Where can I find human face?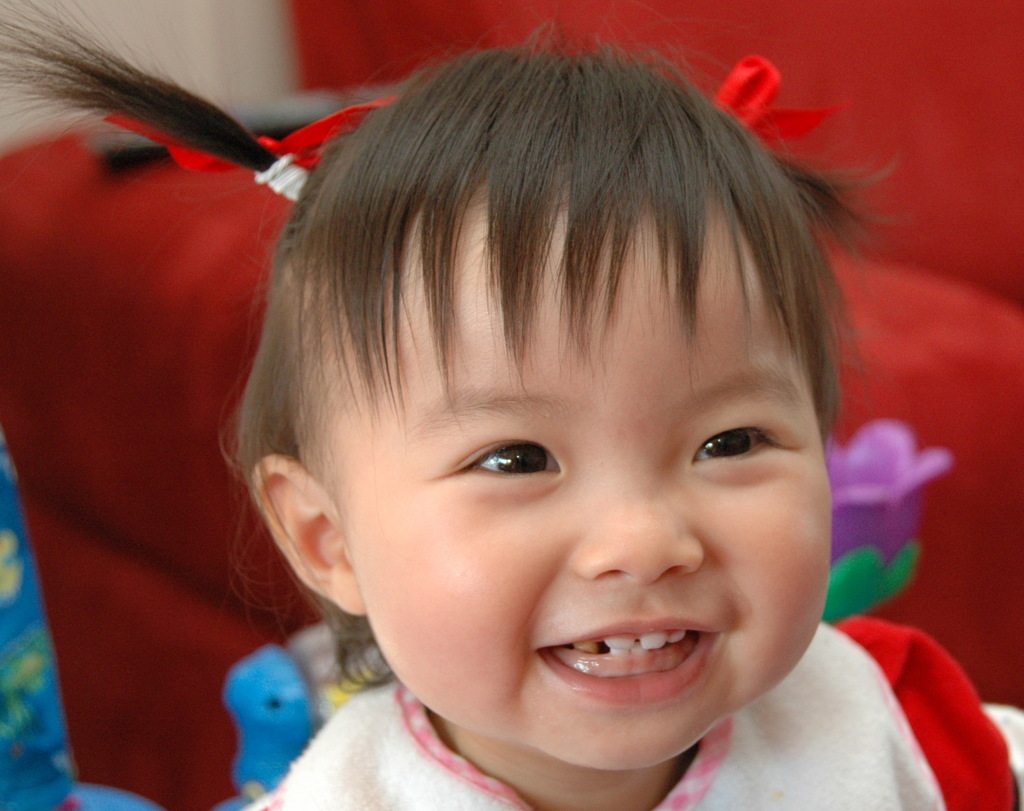
You can find it at 343, 207, 839, 785.
